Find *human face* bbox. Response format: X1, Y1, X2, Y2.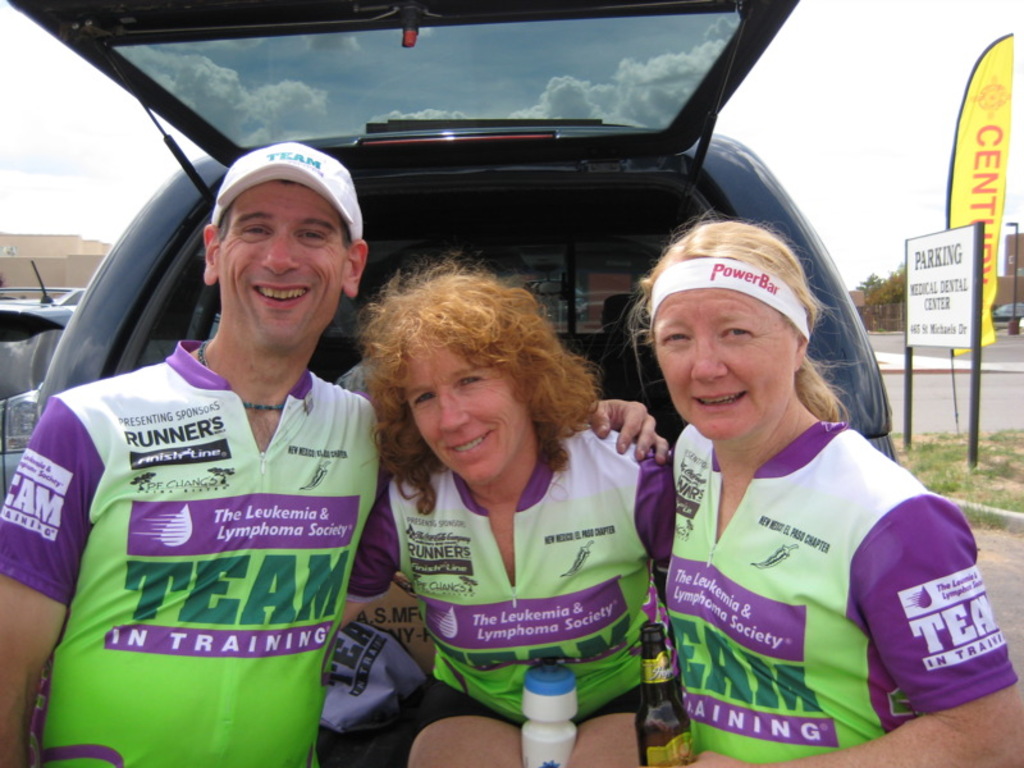
657, 284, 794, 440.
